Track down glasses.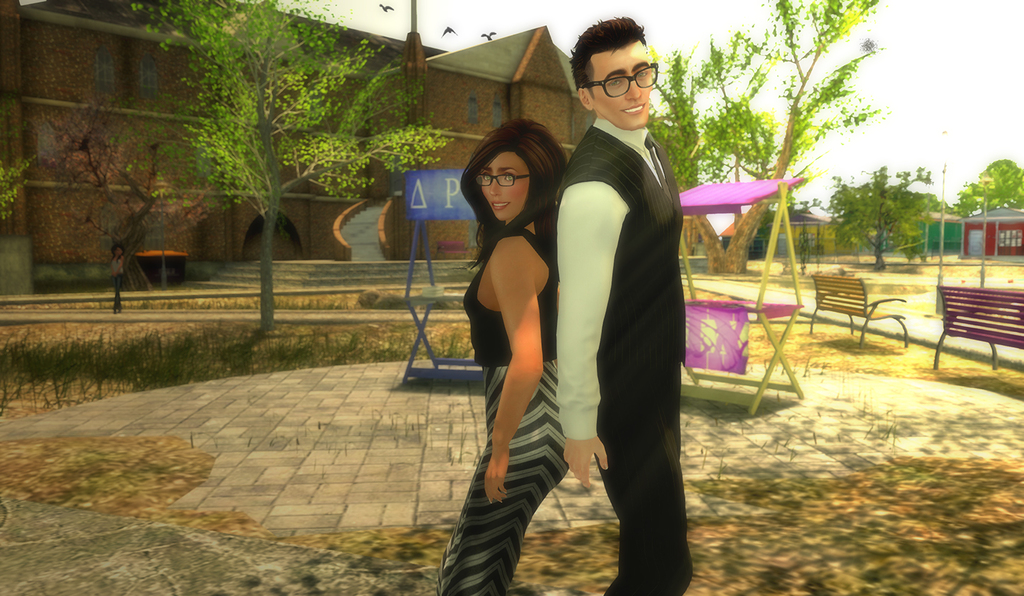
Tracked to 471:170:533:188.
